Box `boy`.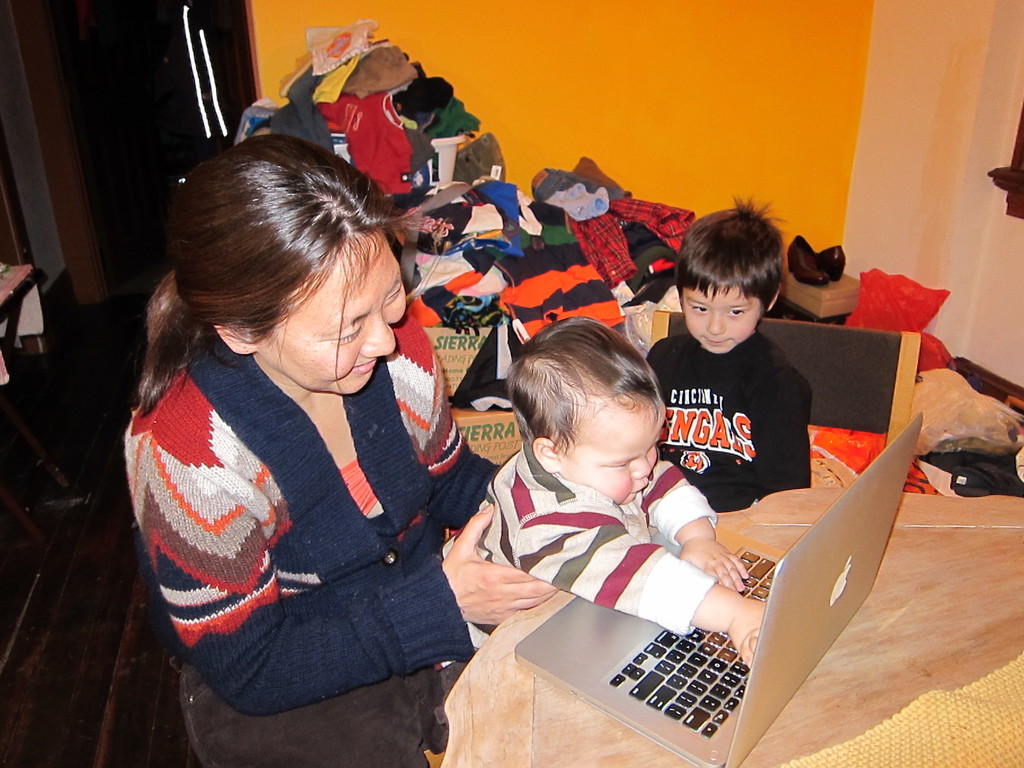
rect(641, 195, 812, 512).
